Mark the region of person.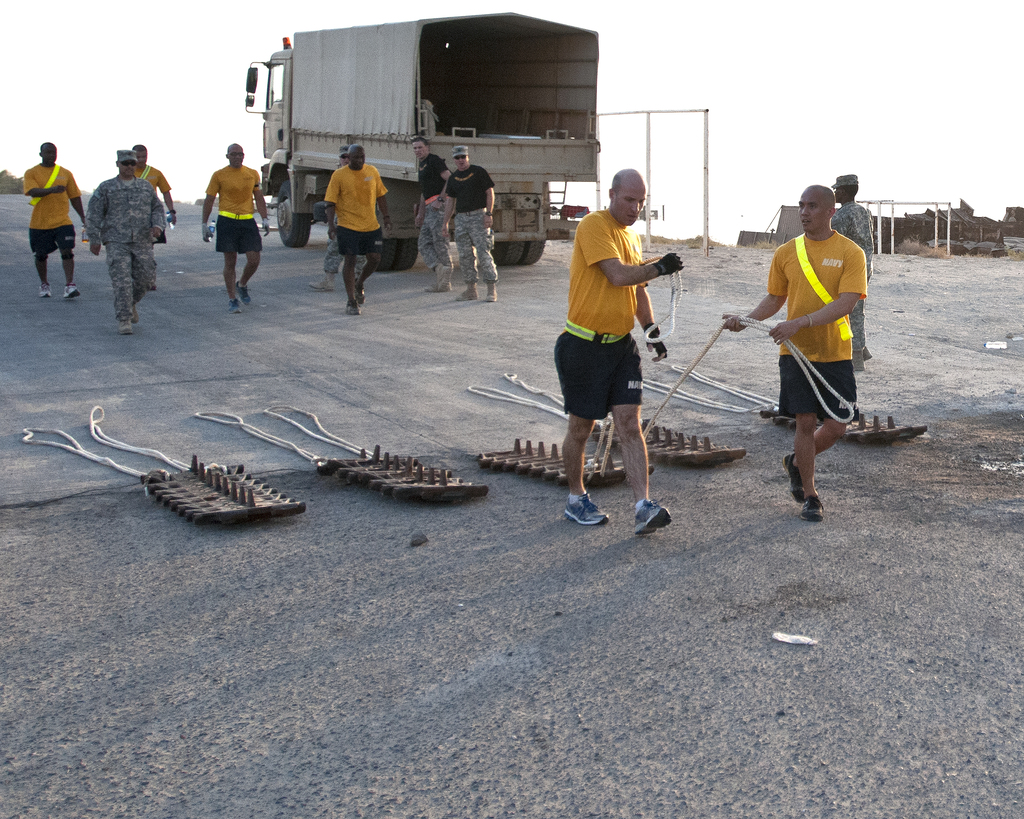
Region: box(416, 133, 455, 296).
